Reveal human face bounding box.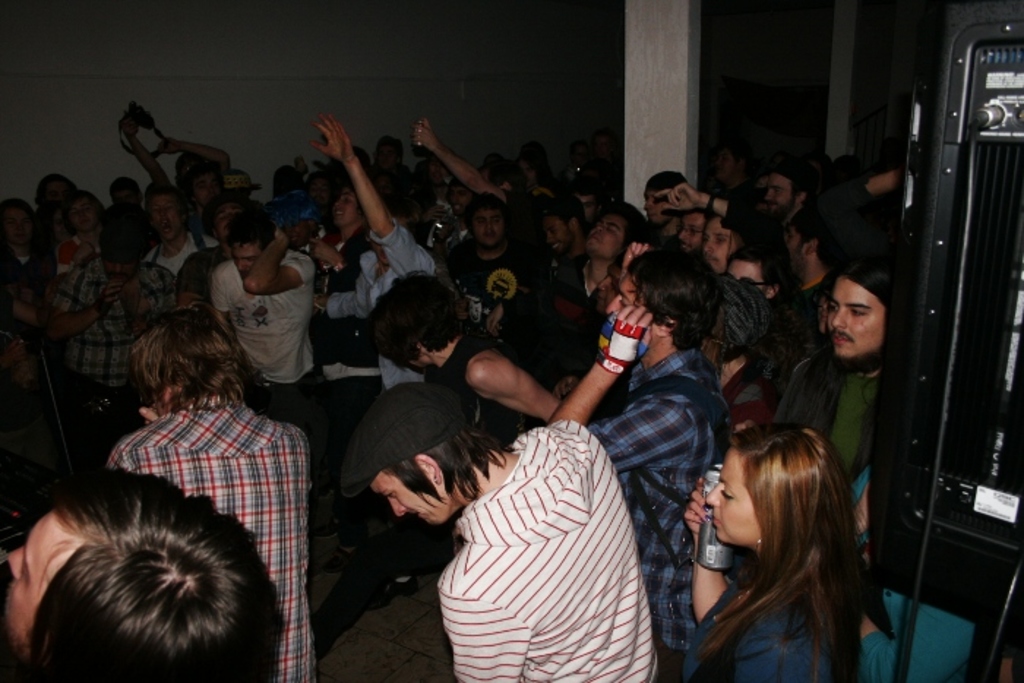
Revealed: (left=755, top=174, right=796, bottom=215).
